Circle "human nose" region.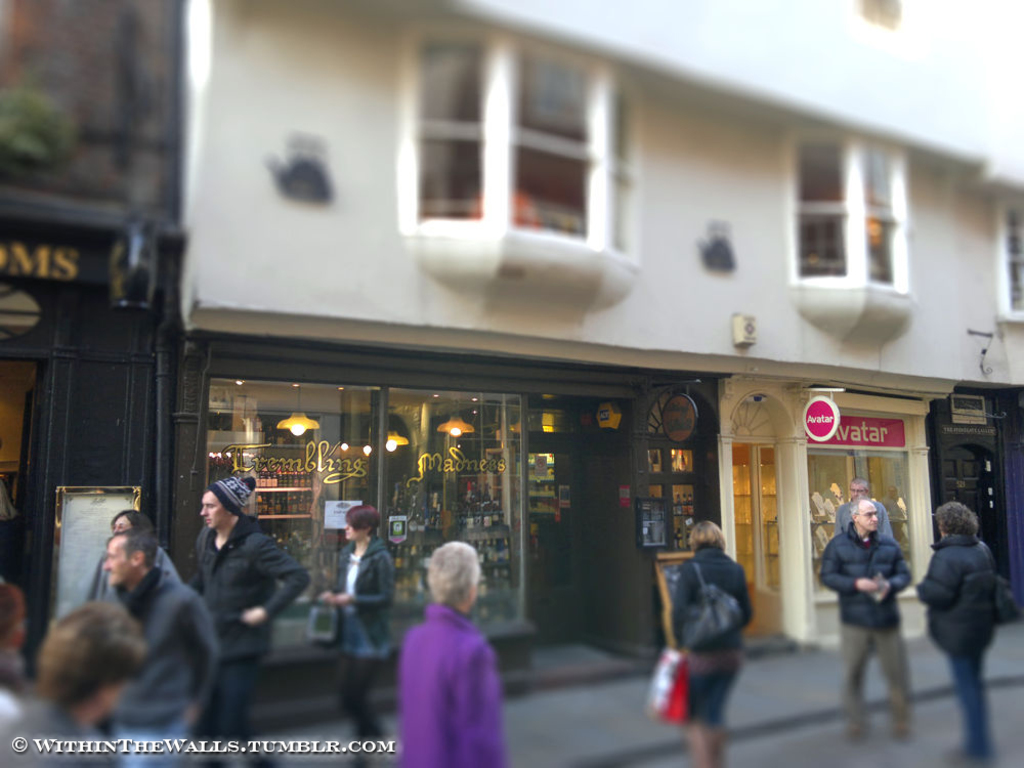
Region: (x1=341, y1=522, x2=350, y2=530).
